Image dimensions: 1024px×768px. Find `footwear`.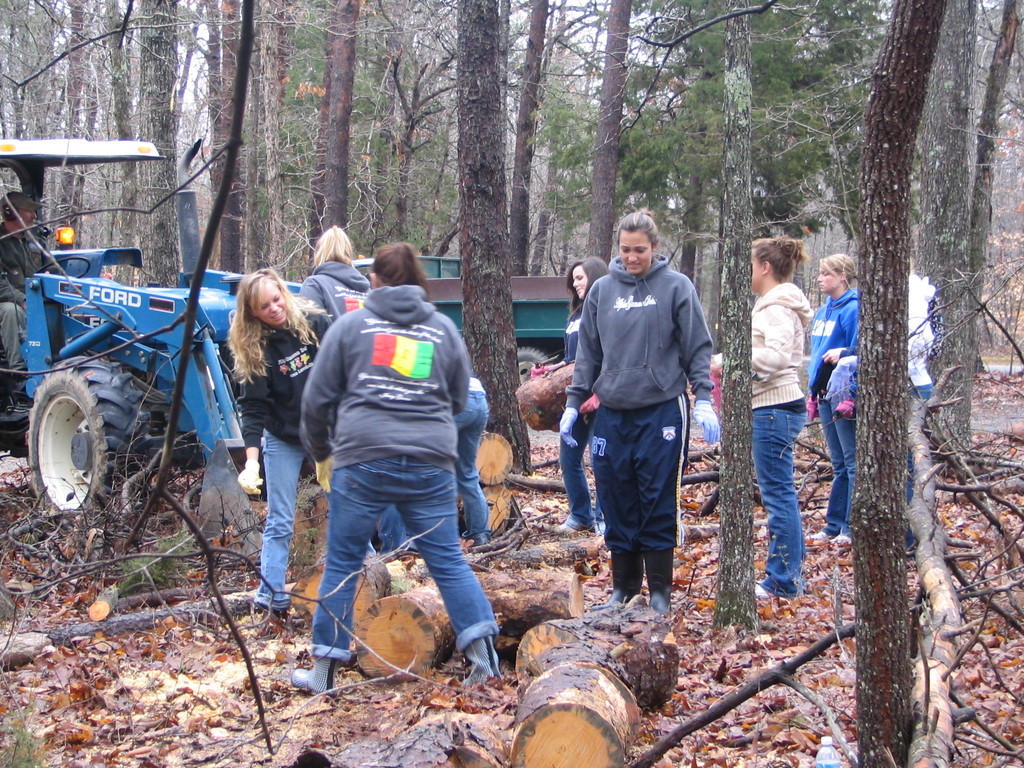
753,584,774,597.
